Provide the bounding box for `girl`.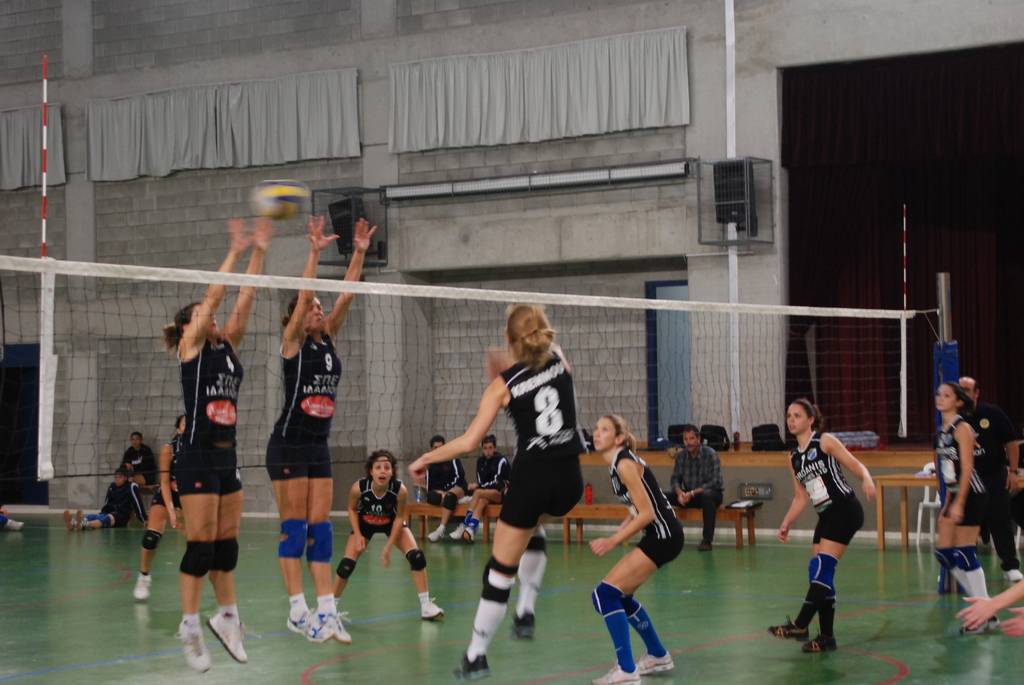
<region>765, 397, 875, 654</region>.
